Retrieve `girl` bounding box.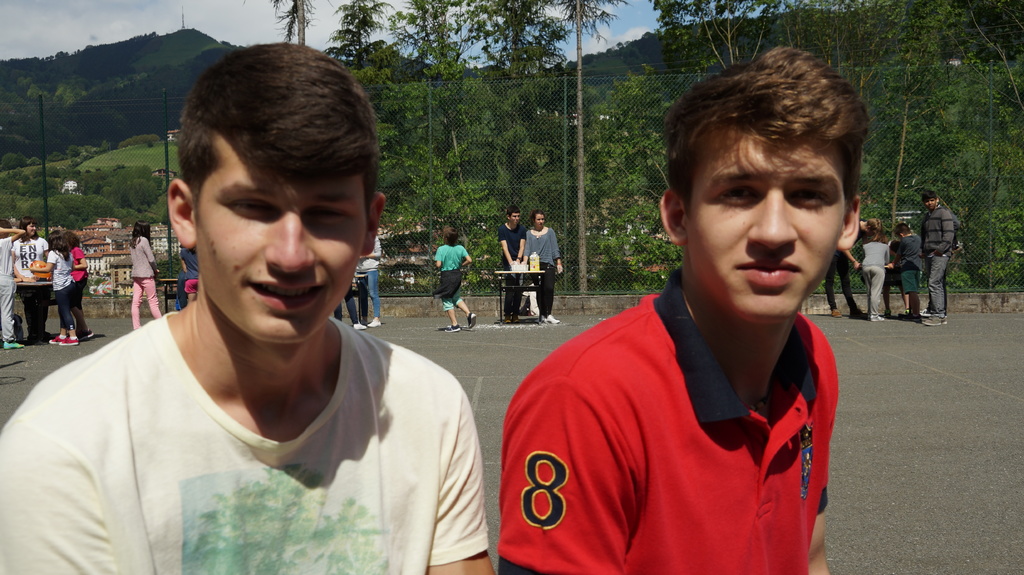
Bounding box: bbox=(131, 223, 161, 327).
